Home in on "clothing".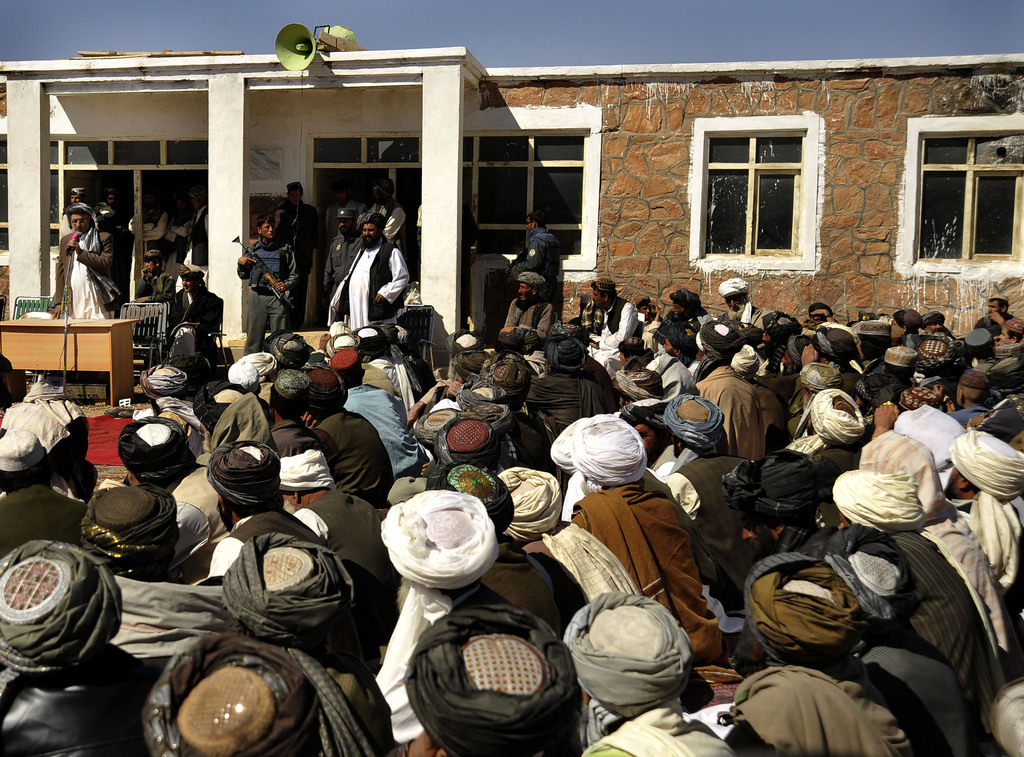
Homed in at bbox=[240, 235, 295, 350].
